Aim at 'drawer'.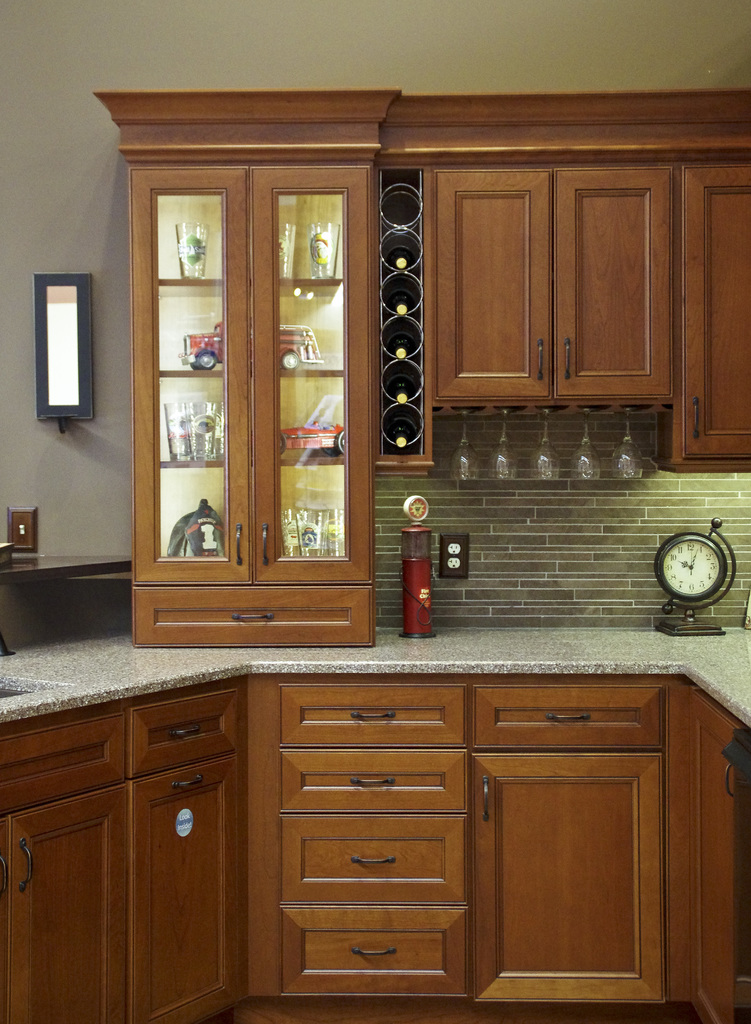
Aimed at crop(274, 684, 468, 742).
